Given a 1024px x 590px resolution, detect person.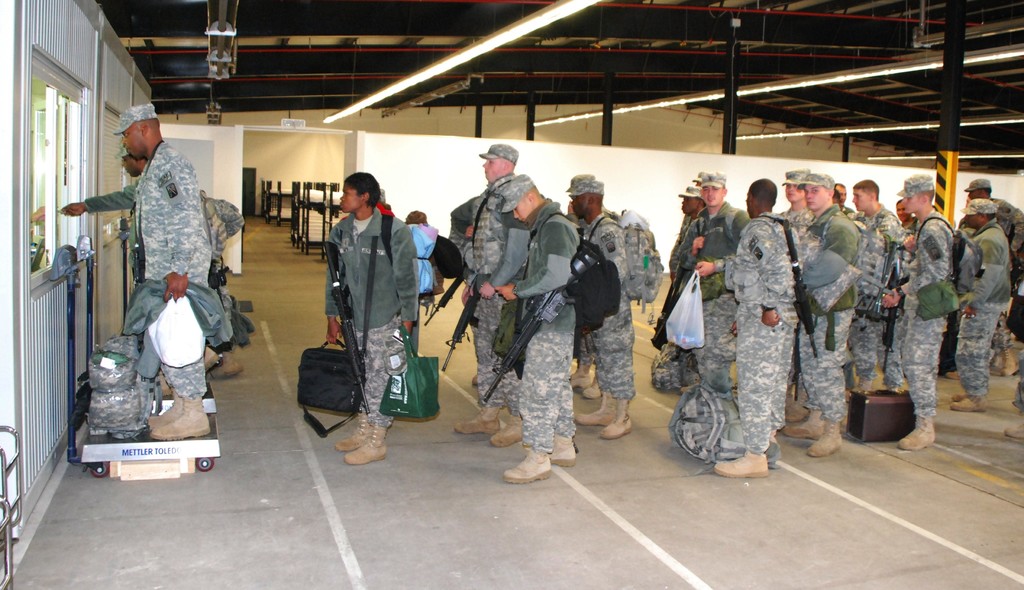
(left=129, top=99, right=218, bottom=433).
